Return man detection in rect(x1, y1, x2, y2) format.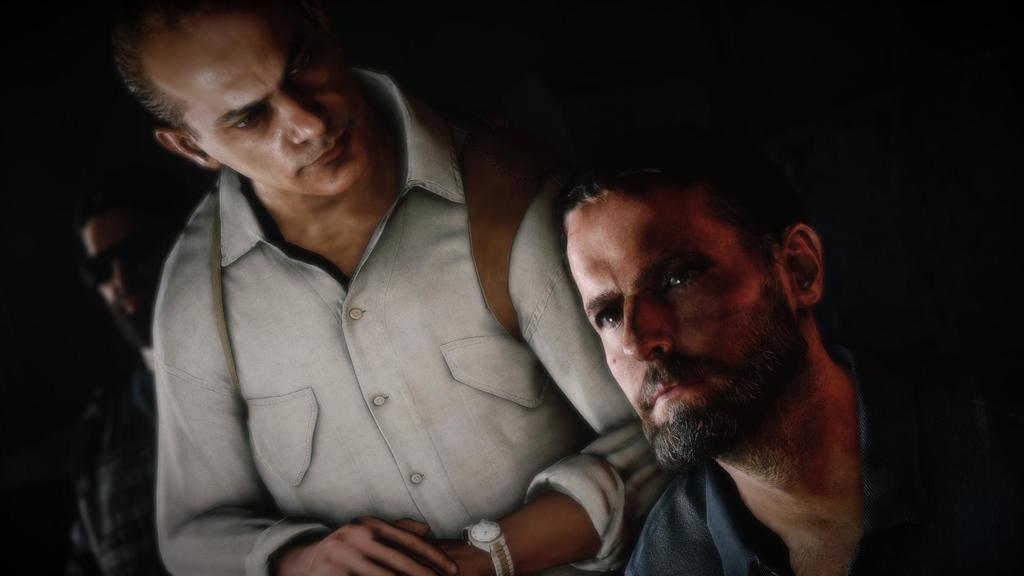
rect(28, 1, 675, 575).
